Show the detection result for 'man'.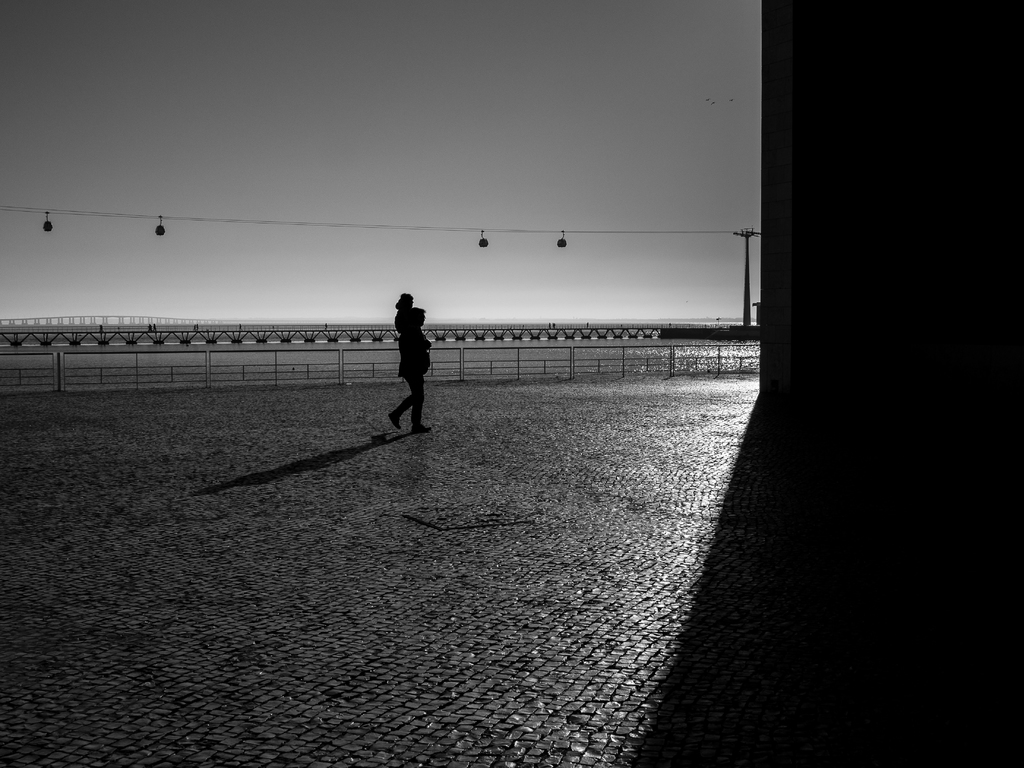
<box>387,303,433,432</box>.
